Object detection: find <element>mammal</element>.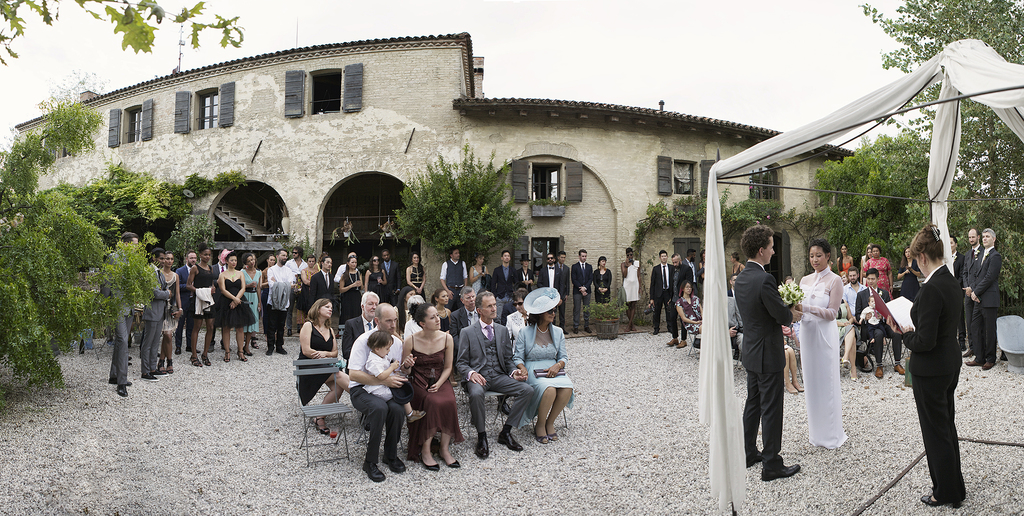
[592,255,616,310].
